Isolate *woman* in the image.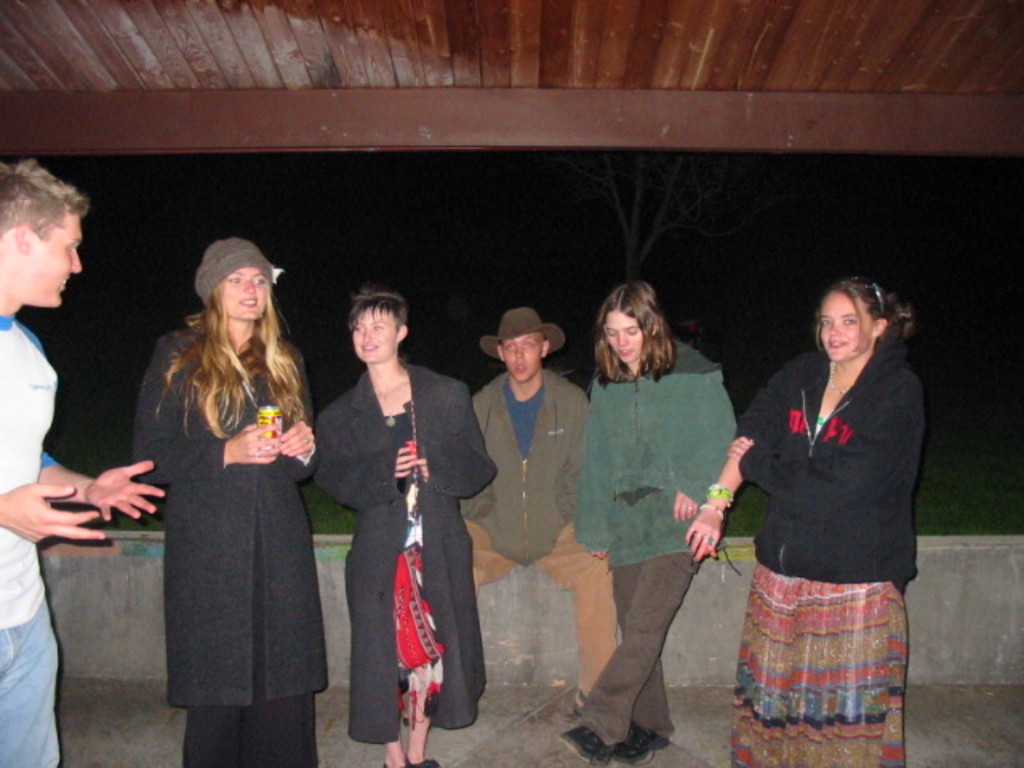
Isolated region: 686, 283, 930, 766.
